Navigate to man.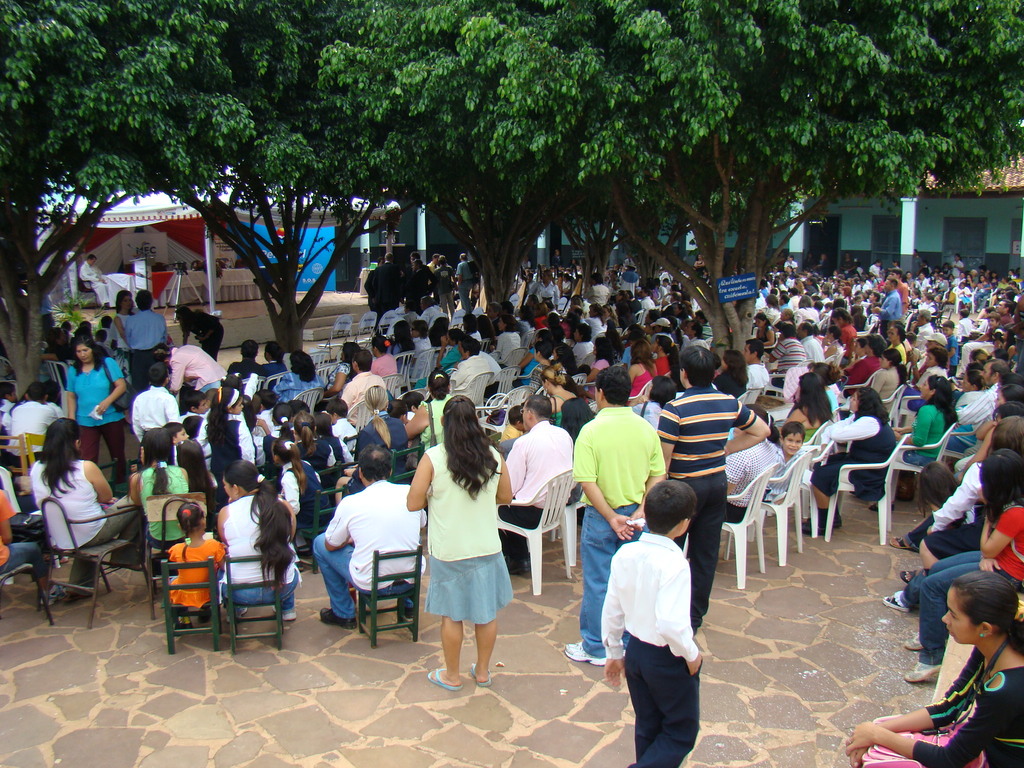
Navigation target: left=599, top=500, right=715, bottom=758.
